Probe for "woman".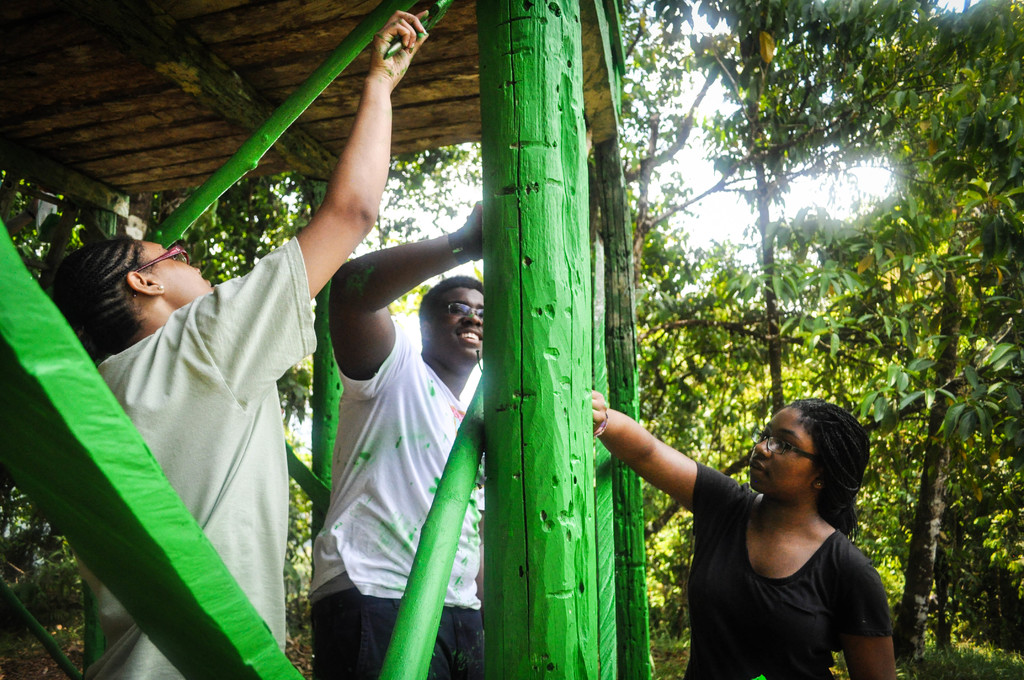
Probe result: box(660, 398, 932, 679).
